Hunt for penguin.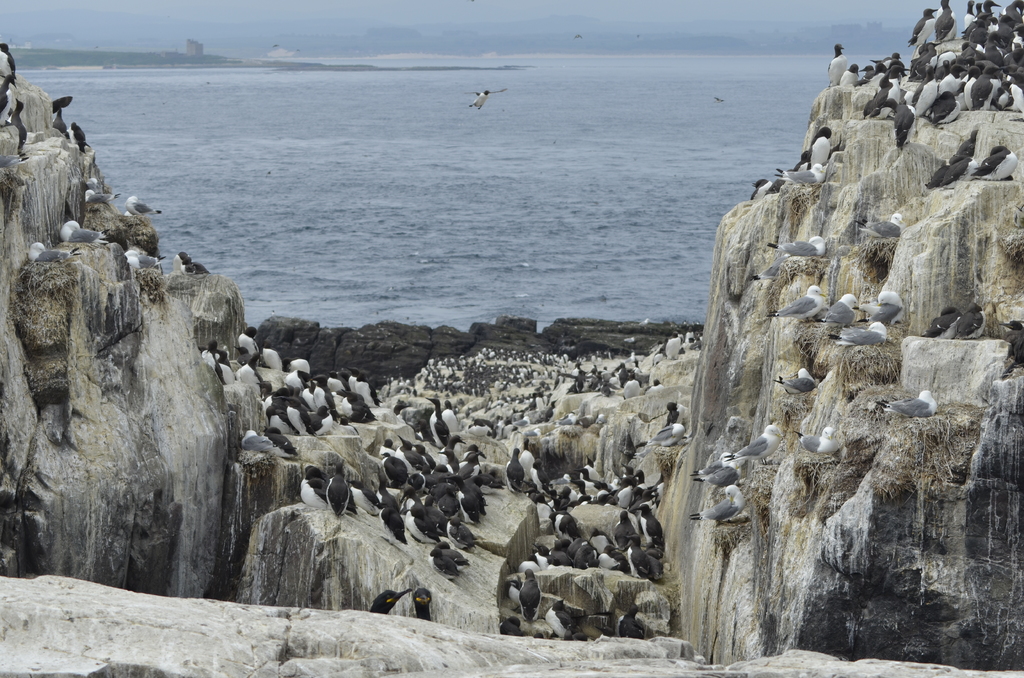
Hunted down at (465, 416, 493, 438).
